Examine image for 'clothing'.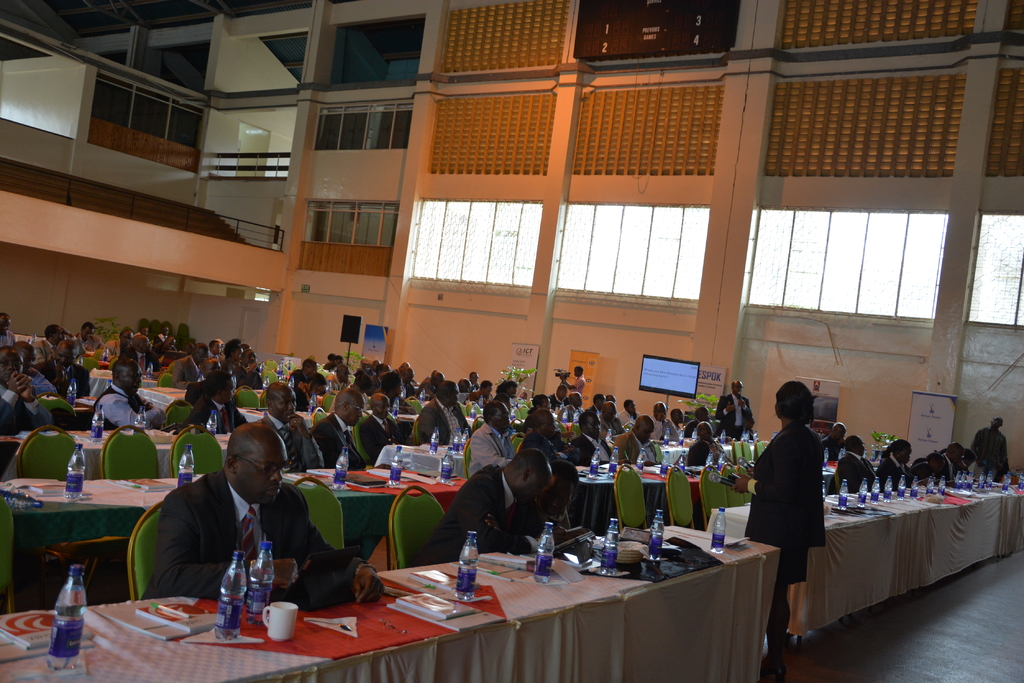
Examination result: [x1=943, y1=453, x2=958, y2=481].
